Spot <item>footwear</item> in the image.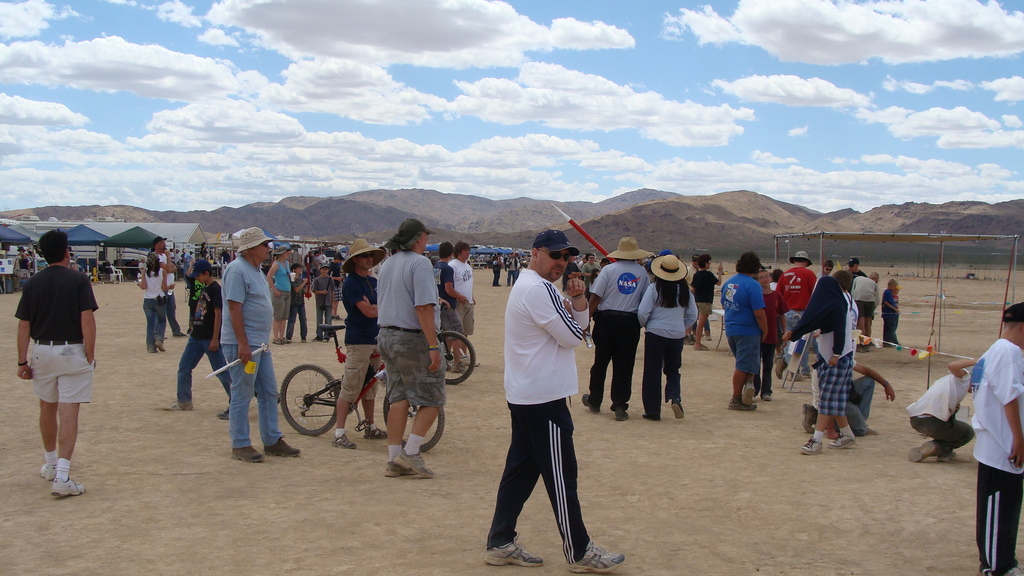
<item>footwear</item> found at 51/477/84/497.
